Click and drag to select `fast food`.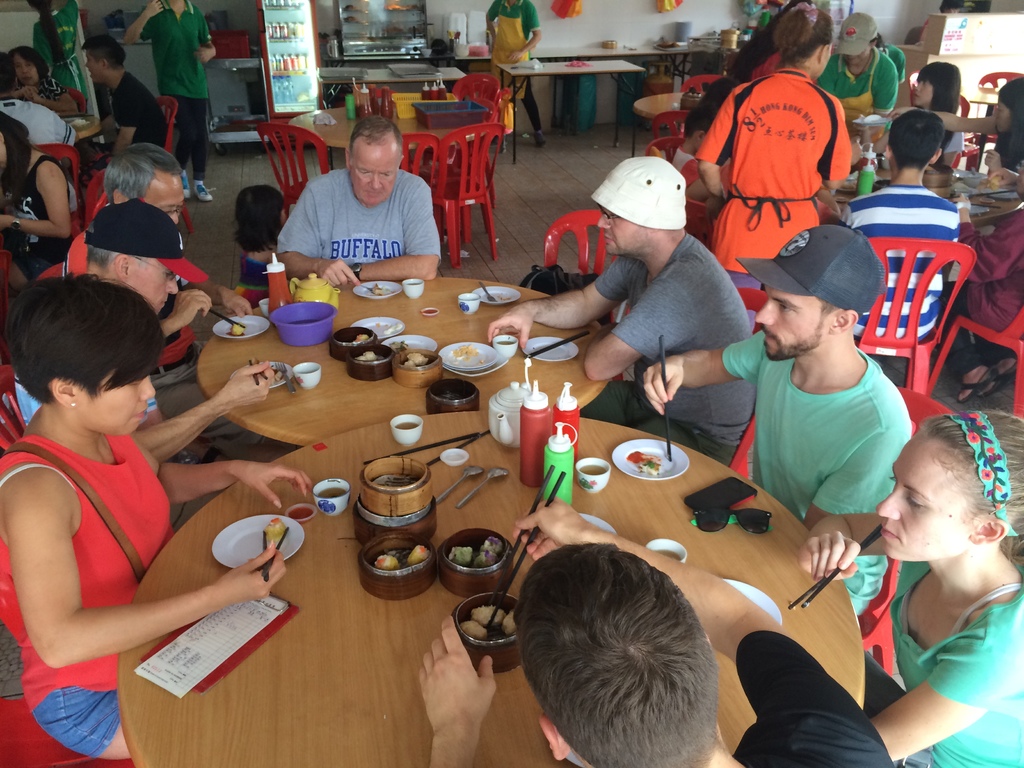
Selection: detection(228, 319, 243, 336).
